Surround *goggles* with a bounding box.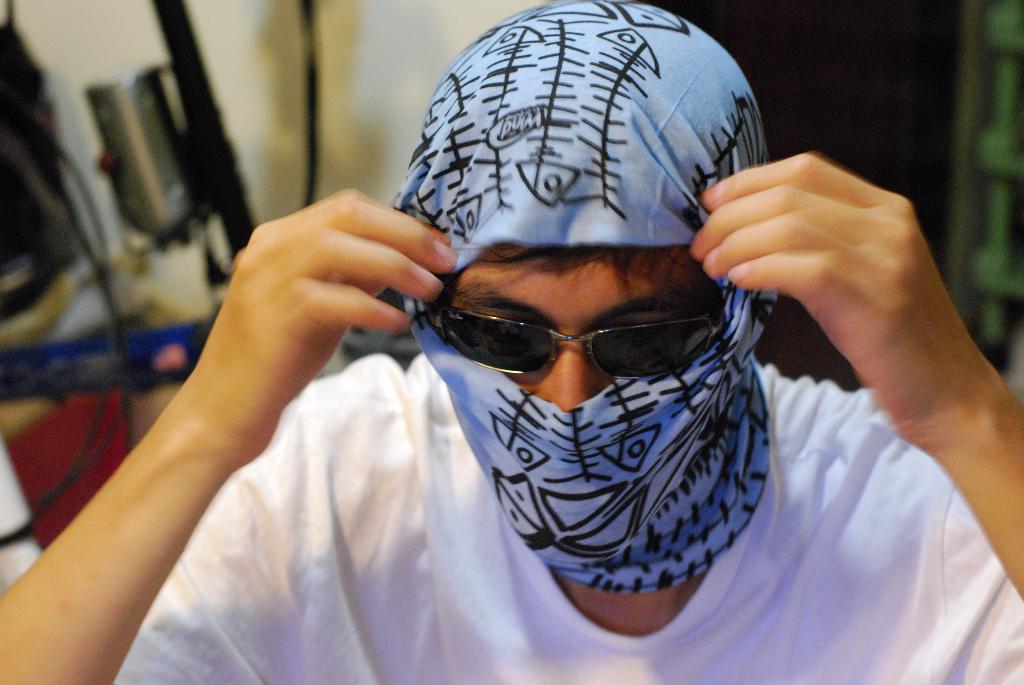
x1=419 y1=299 x2=732 y2=390.
